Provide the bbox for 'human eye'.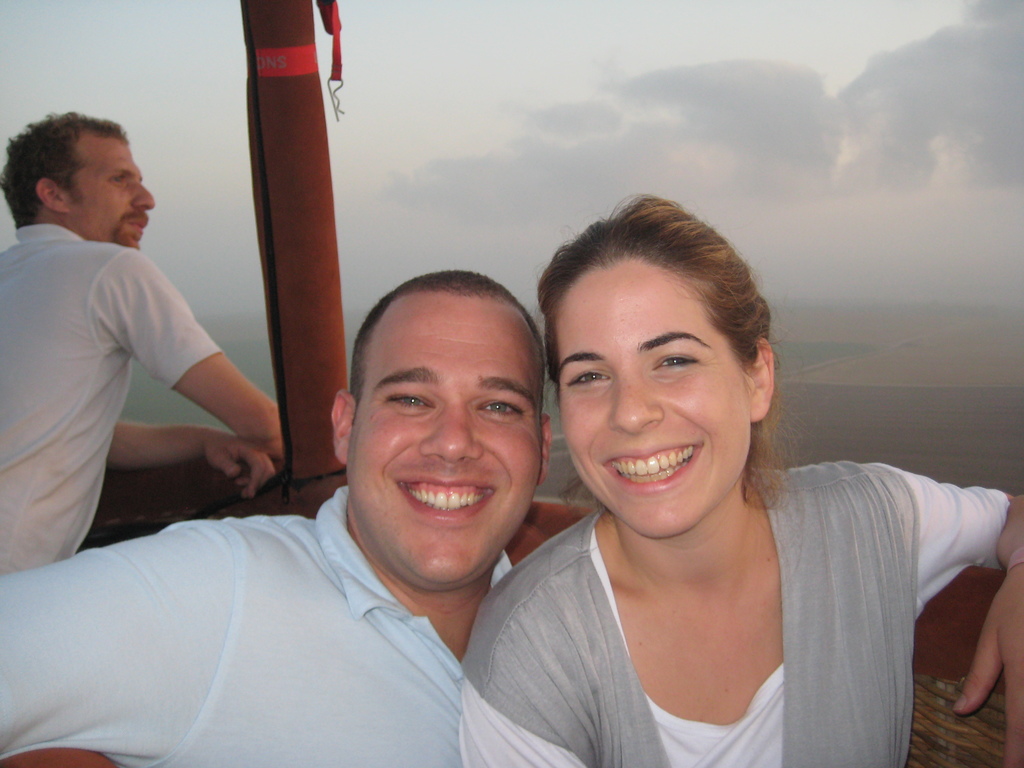
[657, 352, 701, 374].
